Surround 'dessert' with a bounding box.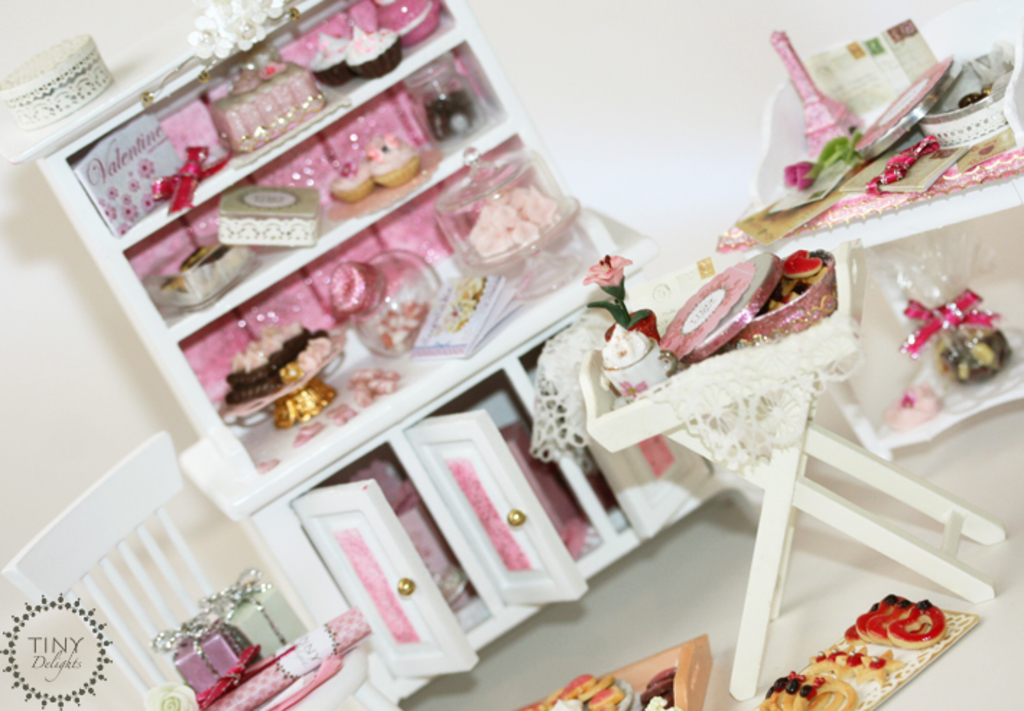
region(819, 650, 900, 678).
